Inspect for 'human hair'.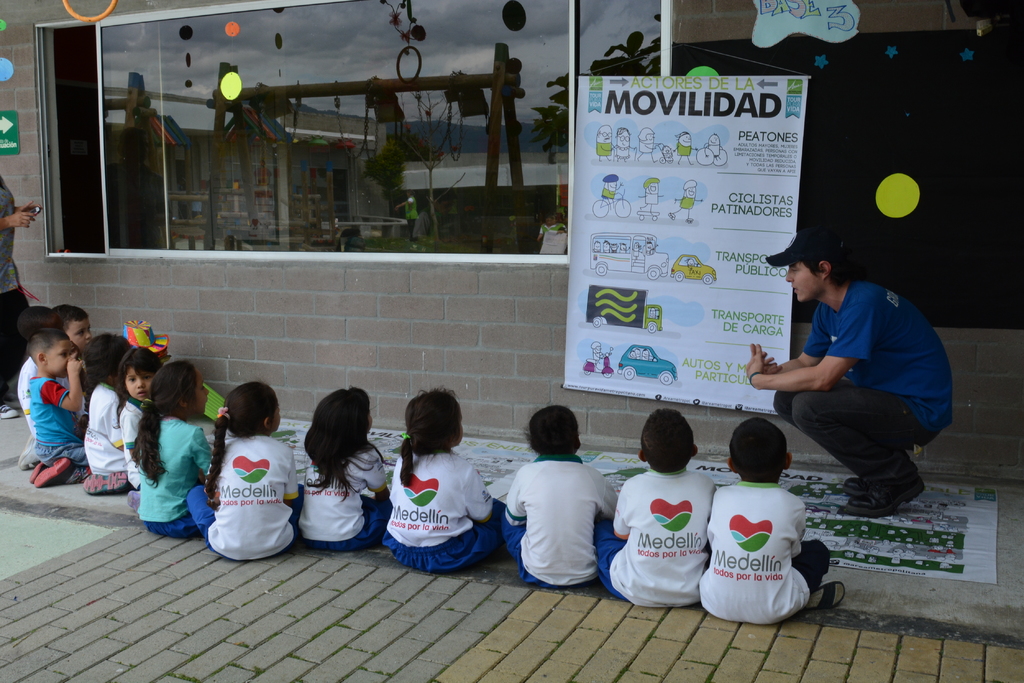
Inspection: <region>301, 383, 360, 510</region>.
